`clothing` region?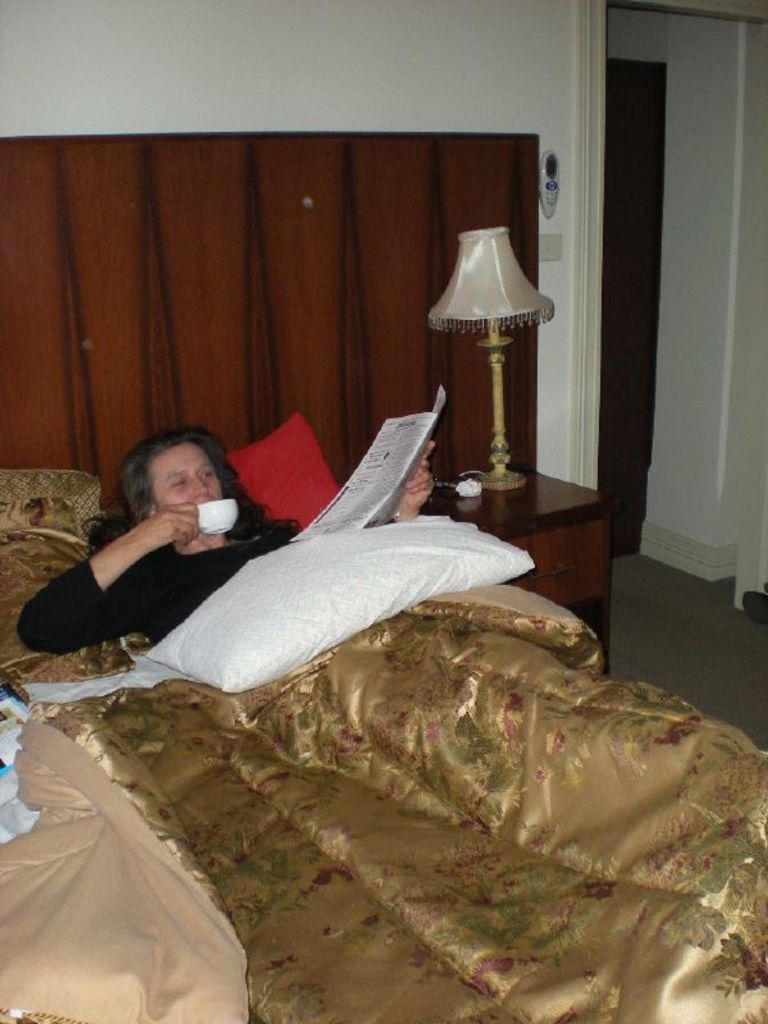
(x1=17, y1=534, x2=291, y2=657)
